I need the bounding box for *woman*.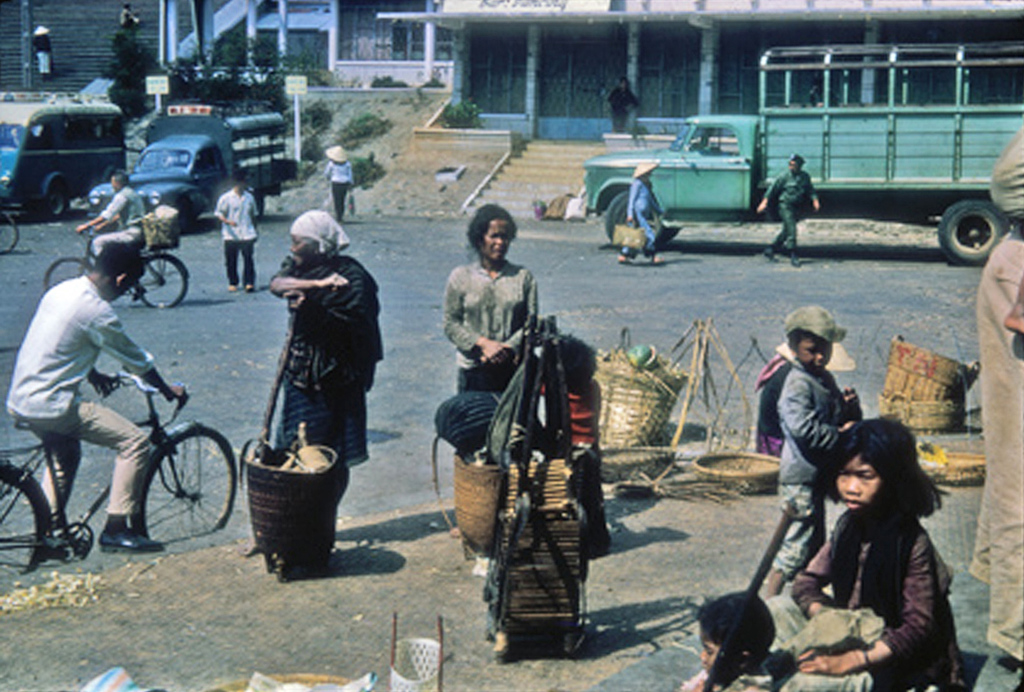
Here it is: locate(615, 159, 669, 266).
